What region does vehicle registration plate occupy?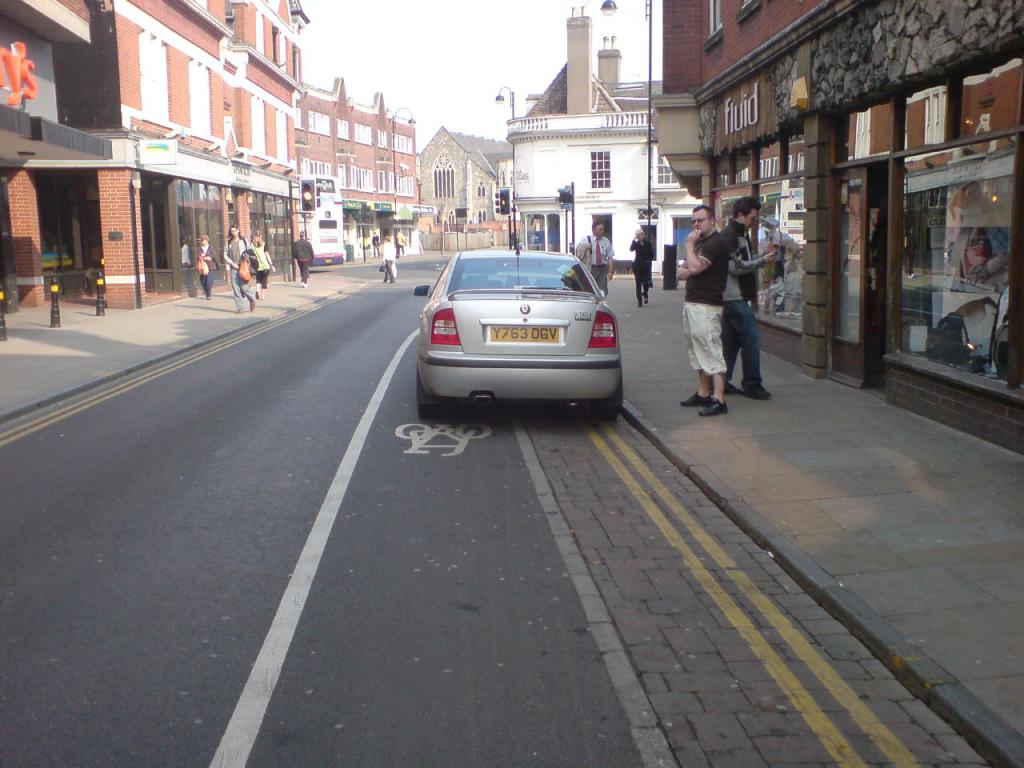
BBox(487, 325, 563, 343).
